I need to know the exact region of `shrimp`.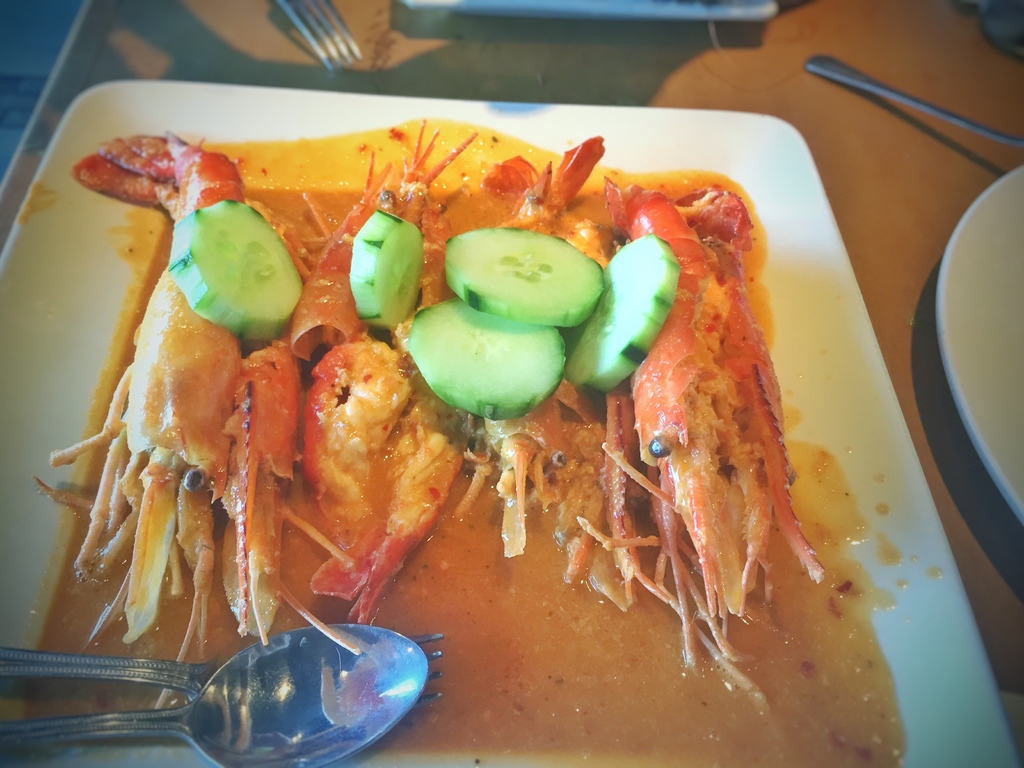
Region: pyautogui.locateOnScreen(33, 125, 244, 713).
